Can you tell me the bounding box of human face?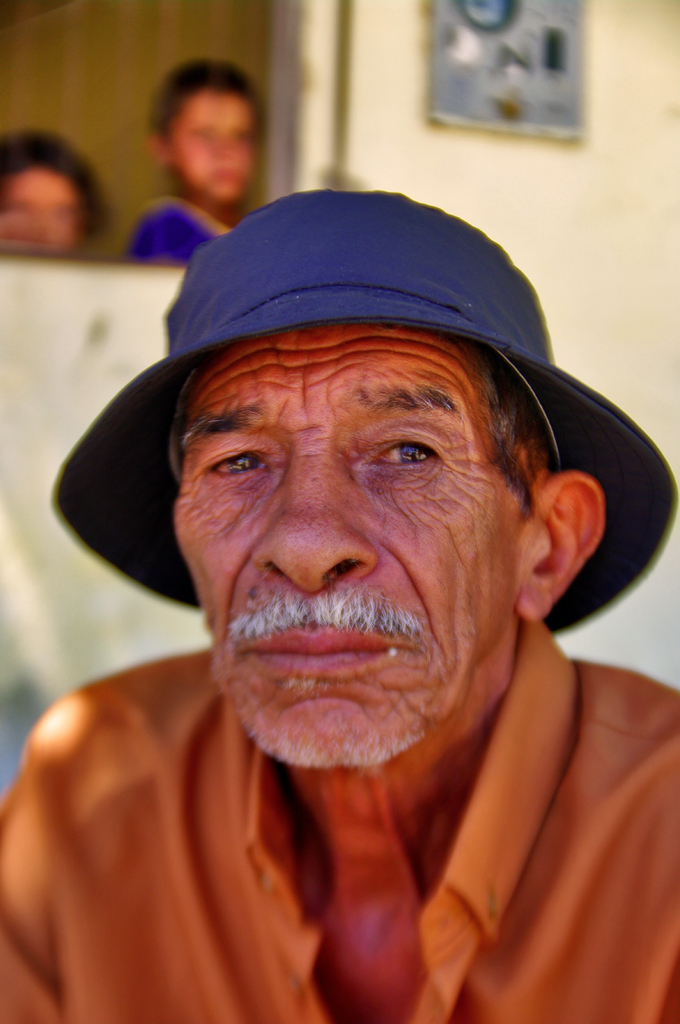
crop(168, 323, 521, 769).
